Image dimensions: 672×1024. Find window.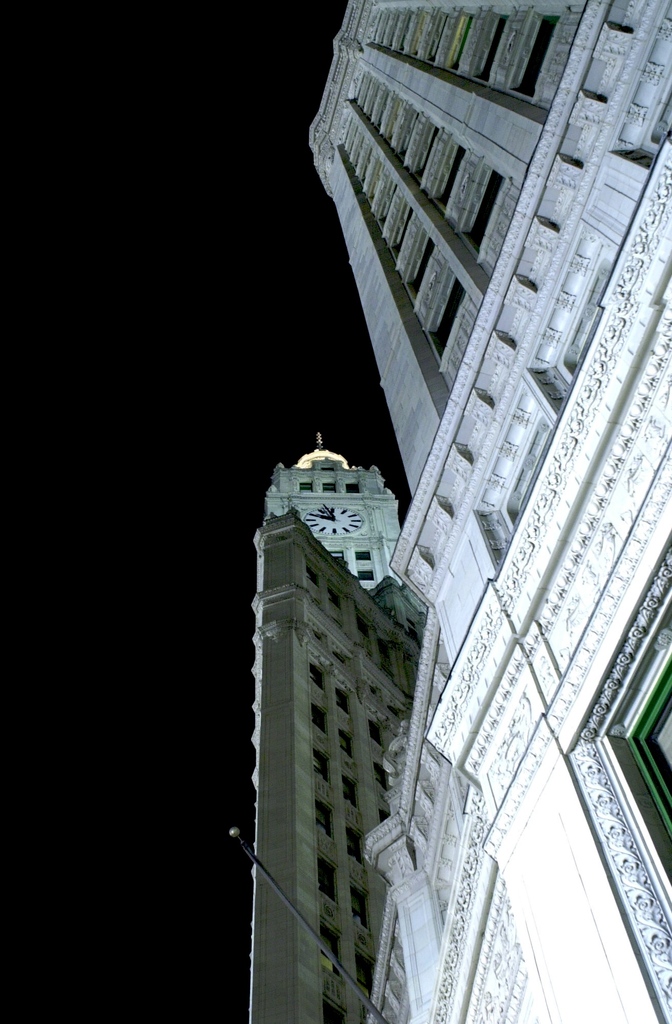
rect(323, 476, 341, 492).
